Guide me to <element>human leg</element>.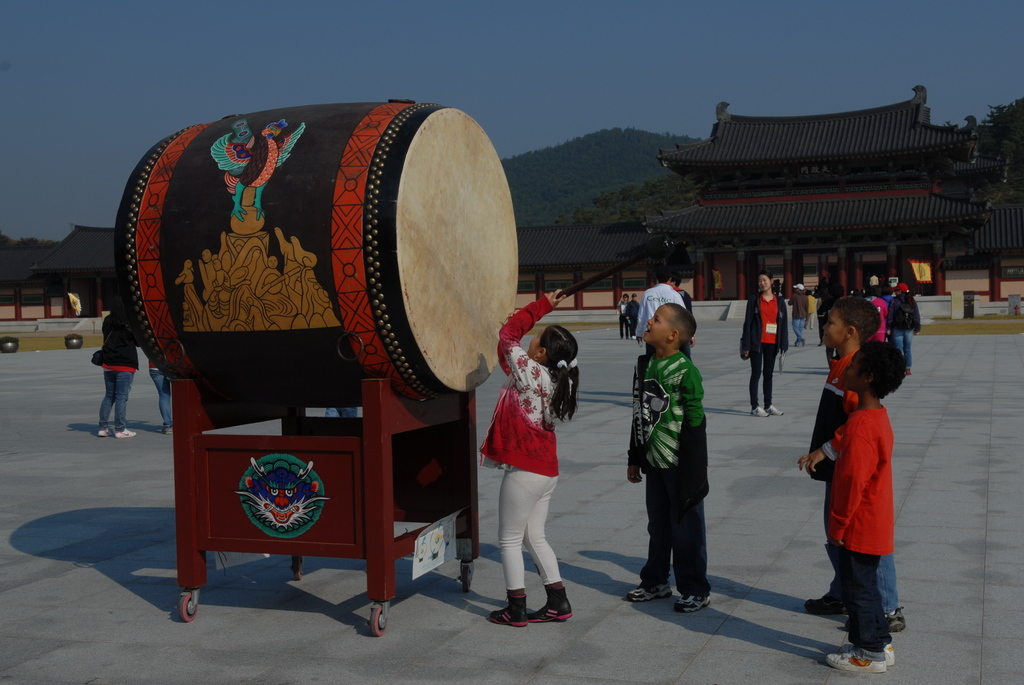
Guidance: bbox(99, 367, 115, 434).
